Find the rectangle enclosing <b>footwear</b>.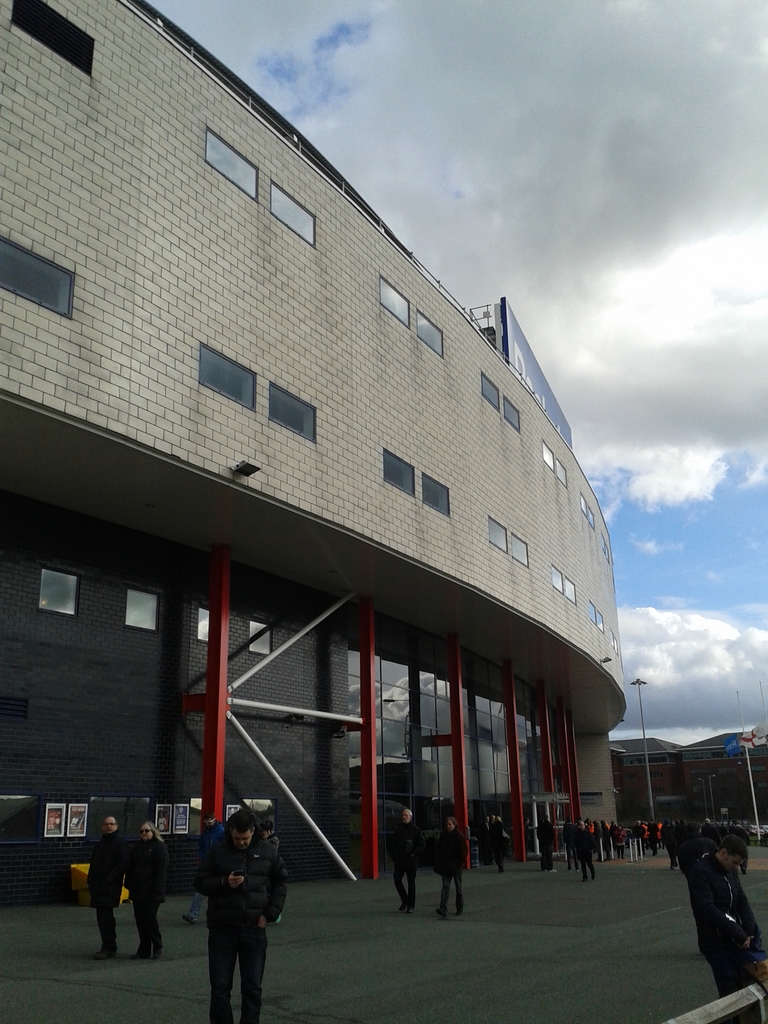
crop(182, 915, 198, 924).
